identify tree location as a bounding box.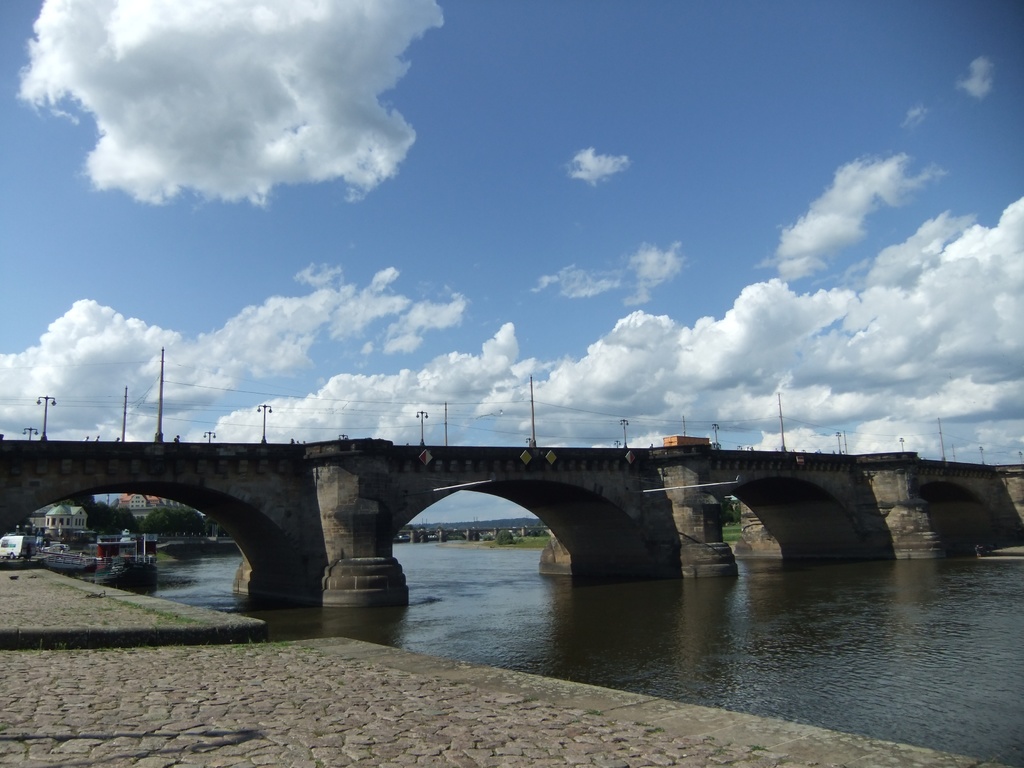
135/504/178/539.
